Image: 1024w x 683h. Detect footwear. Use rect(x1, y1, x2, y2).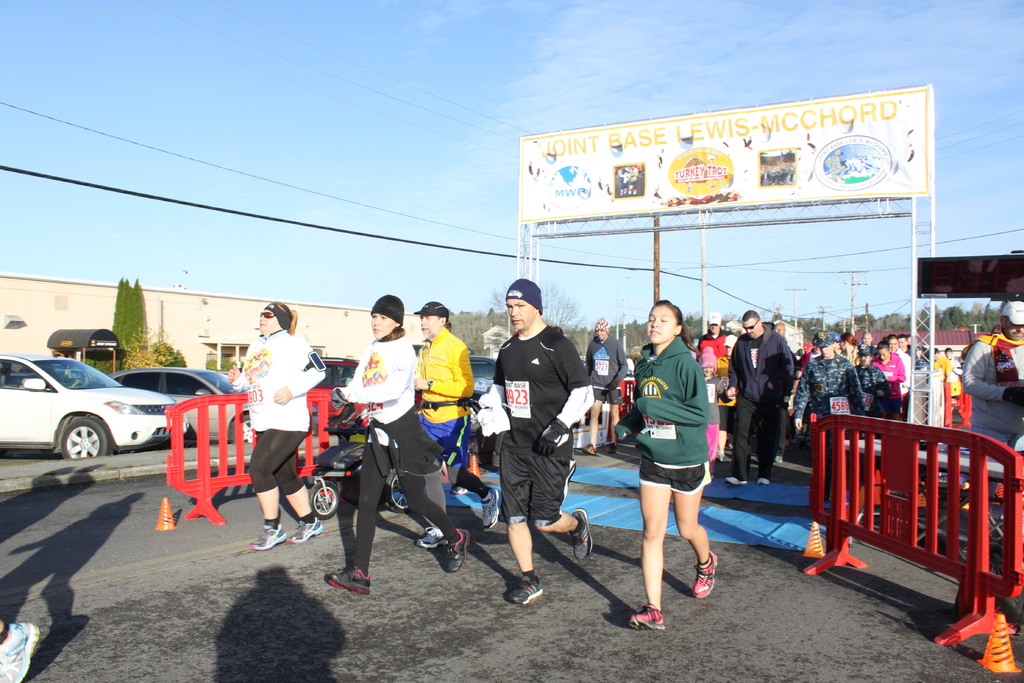
rect(247, 522, 284, 557).
